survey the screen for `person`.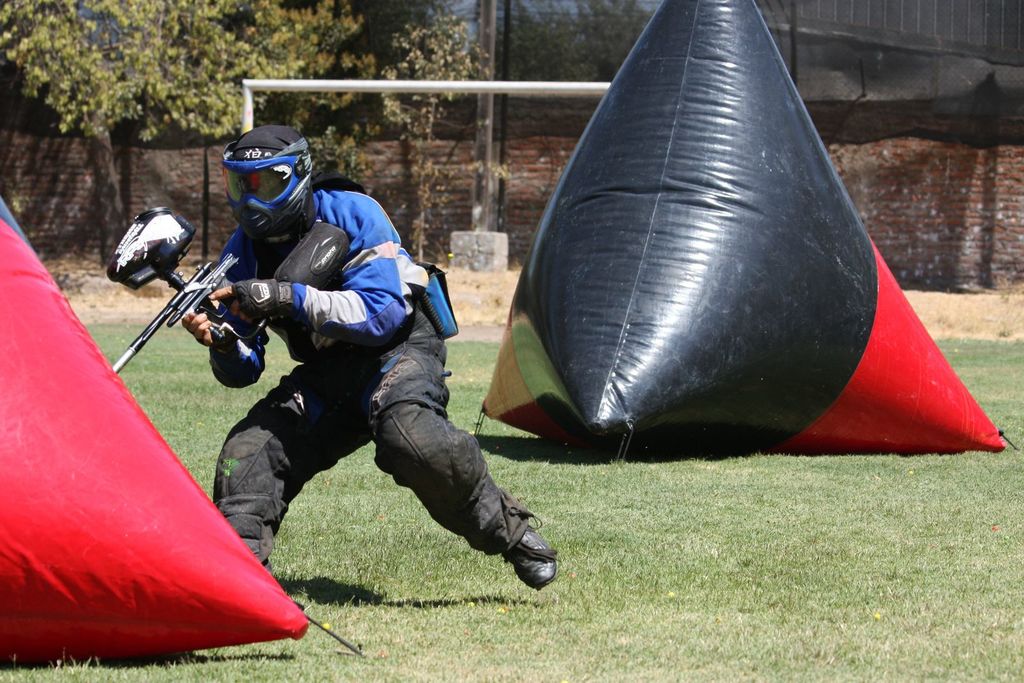
Survey found: BBox(173, 125, 555, 588).
